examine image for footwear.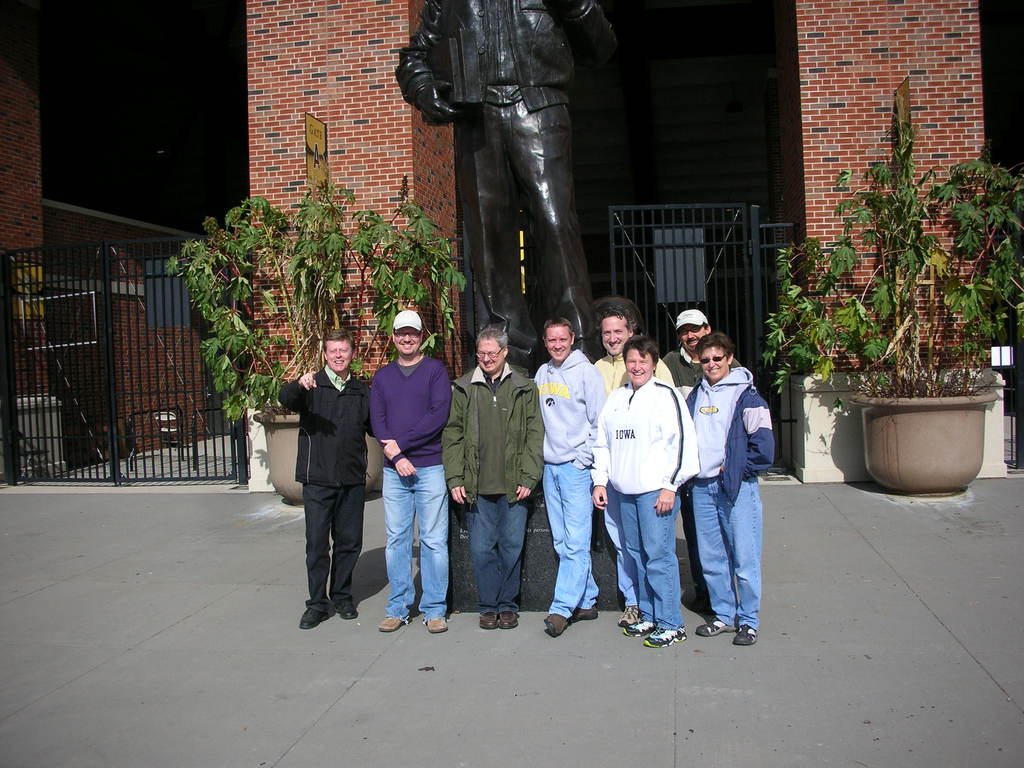
Examination result: [x1=342, y1=609, x2=357, y2=621].
